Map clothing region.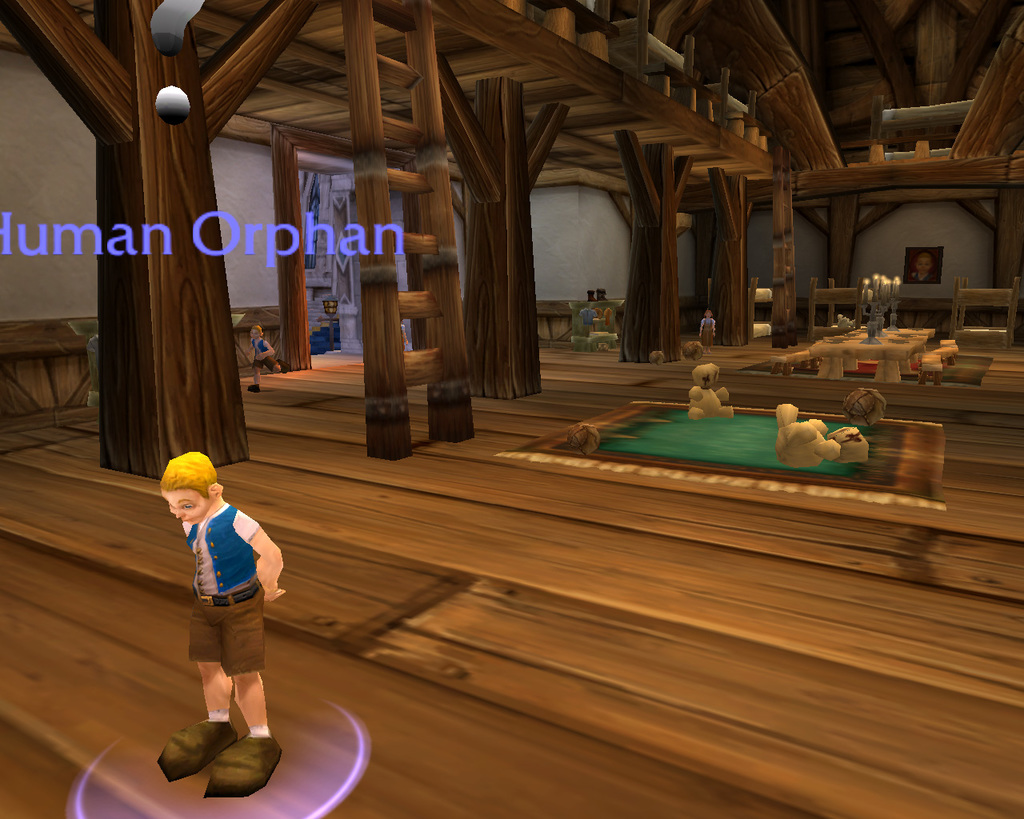
Mapped to (x1=187, y1=497, x2=270, y2=676).
